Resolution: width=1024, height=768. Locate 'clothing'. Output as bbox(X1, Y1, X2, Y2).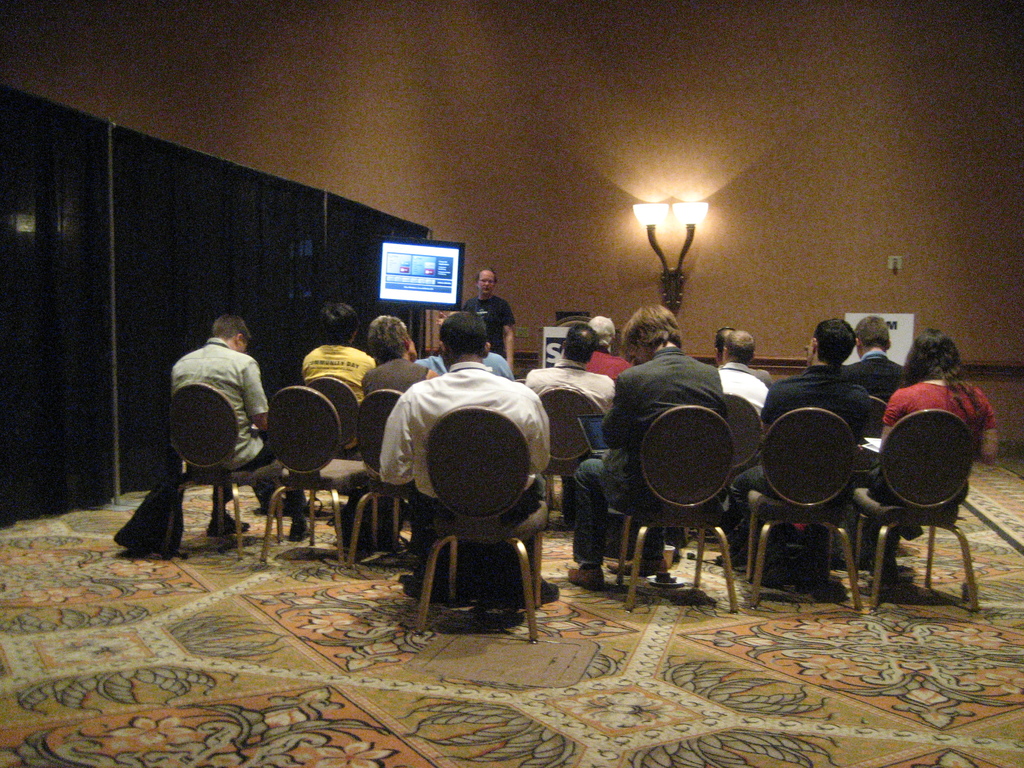
bbox(587, 348, 633, 378).
